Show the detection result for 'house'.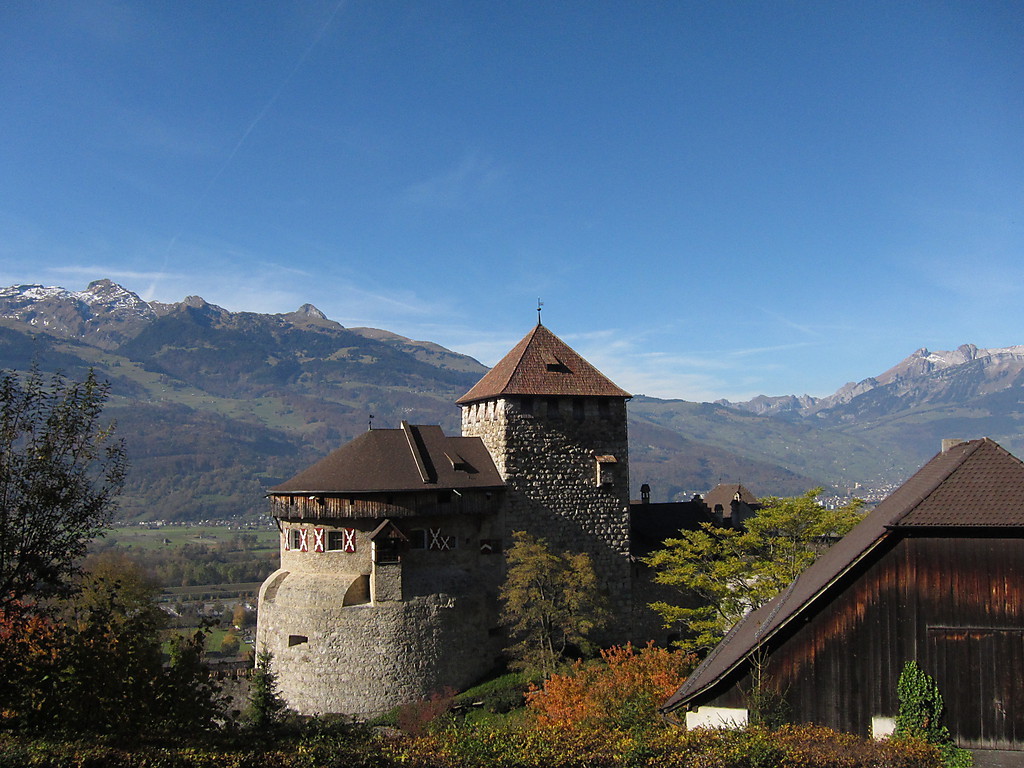
left=654, top=431, right=1023, bottom=765.
